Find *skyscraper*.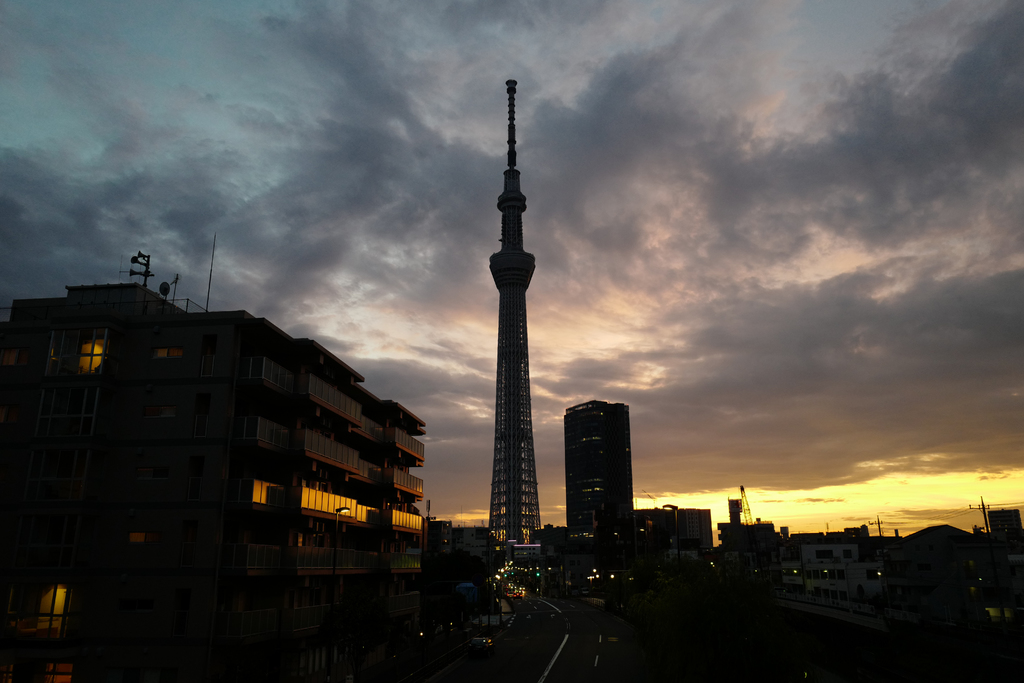
select_region(0, 299, 439, 614).
